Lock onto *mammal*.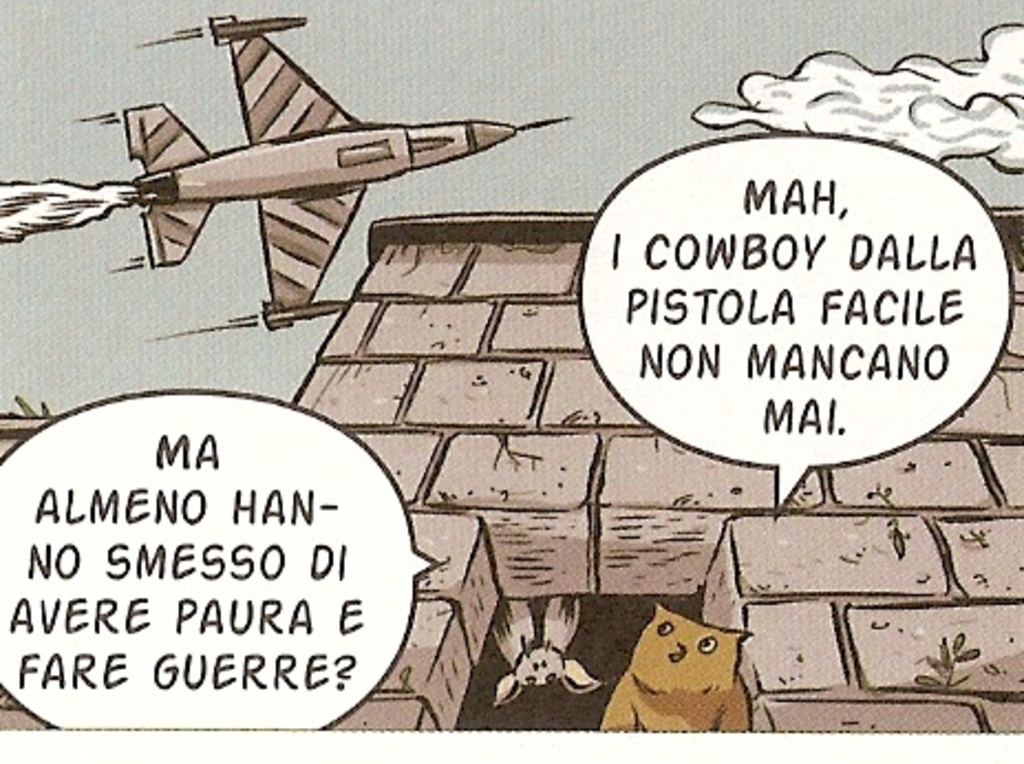
Locked: x1=609, y1=605, x2=768, y2=729.
